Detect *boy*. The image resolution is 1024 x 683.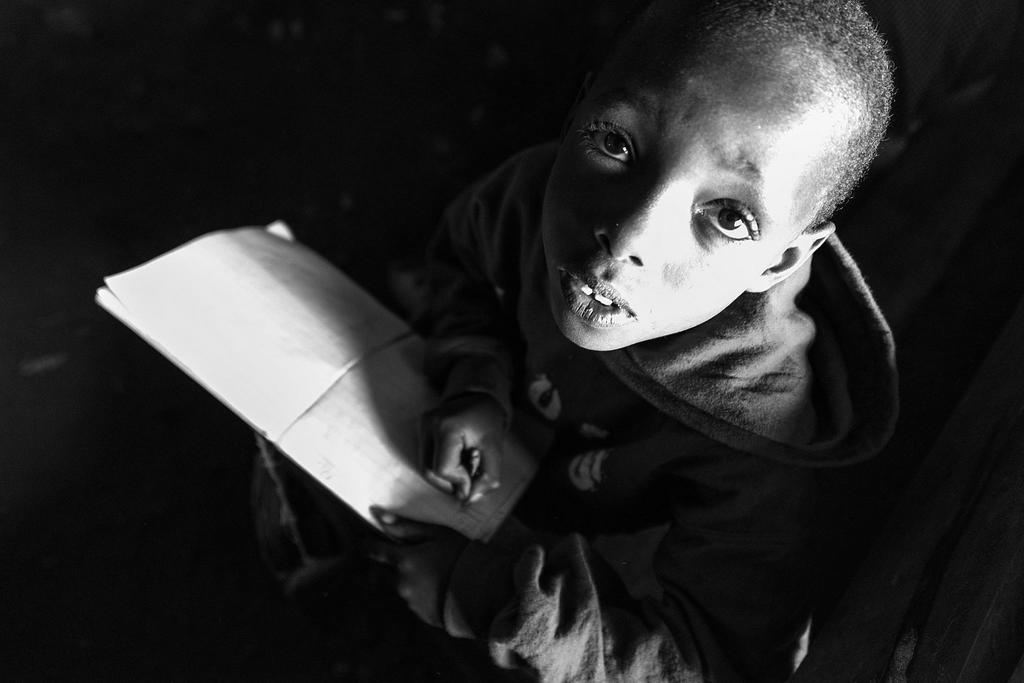
(225, 0, 924, 682).
